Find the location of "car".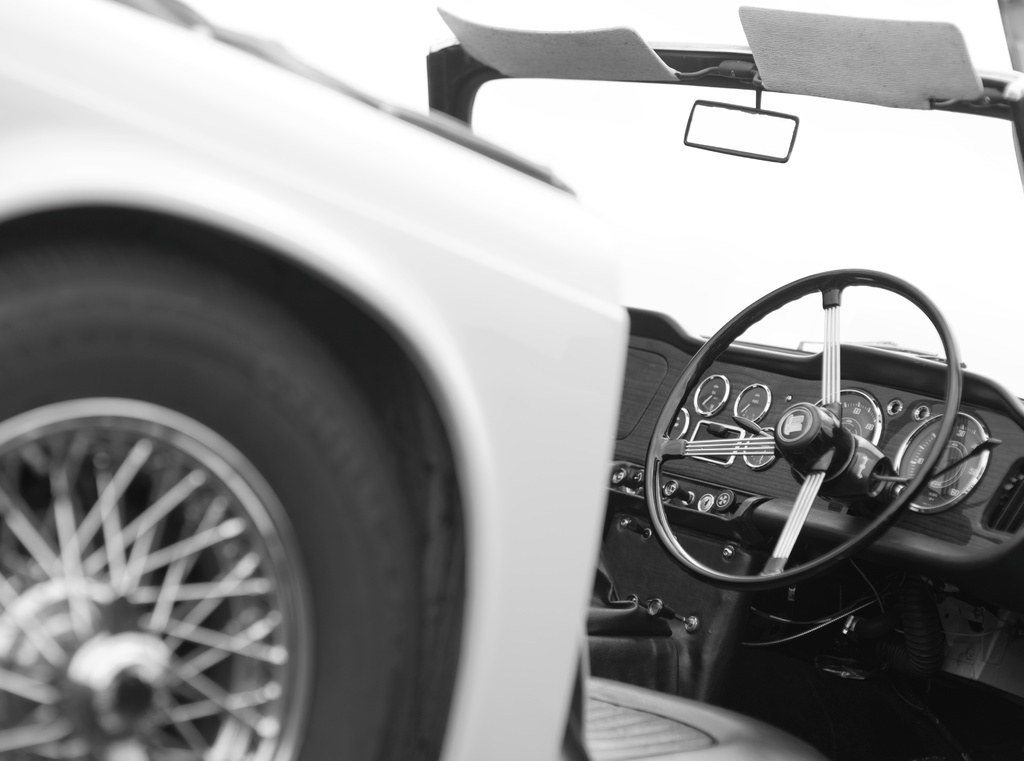
Location: <region>0, 19, 964, 760</region>.
